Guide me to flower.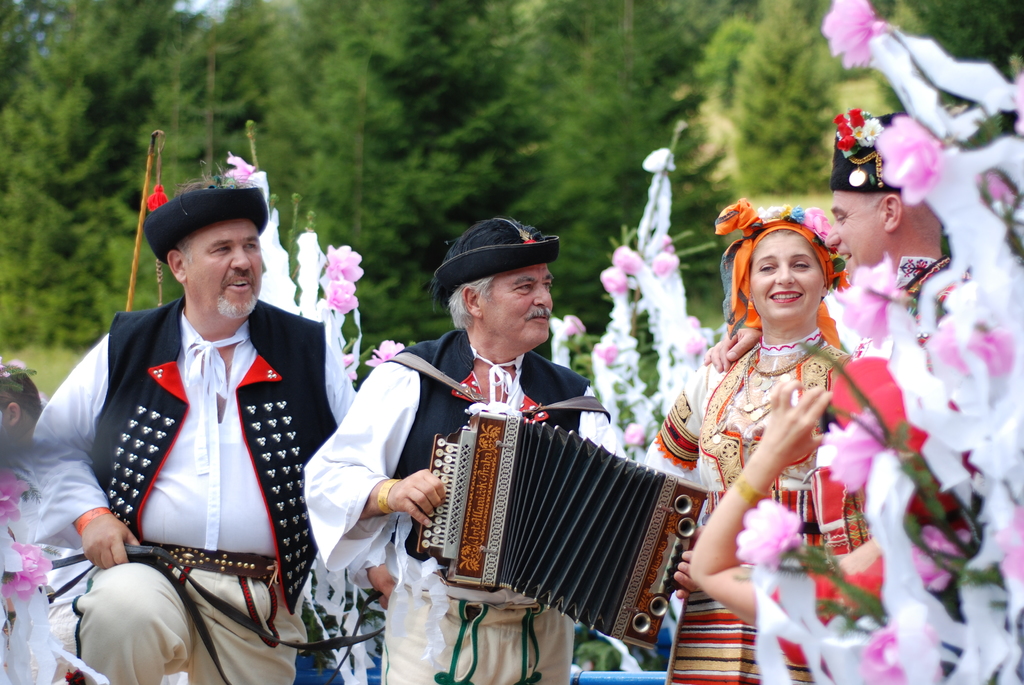
Guidance: pyautogui.locateOnScreen(837, 256, 906, 348).
